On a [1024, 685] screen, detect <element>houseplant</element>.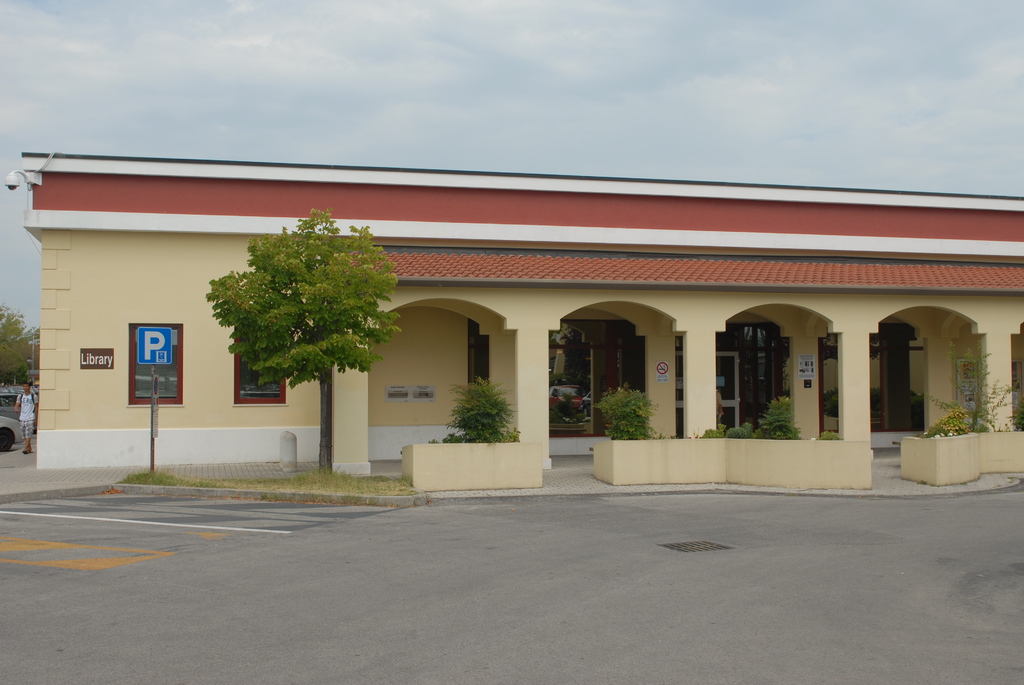
left=395, top=373, right=545, bottom=494.
